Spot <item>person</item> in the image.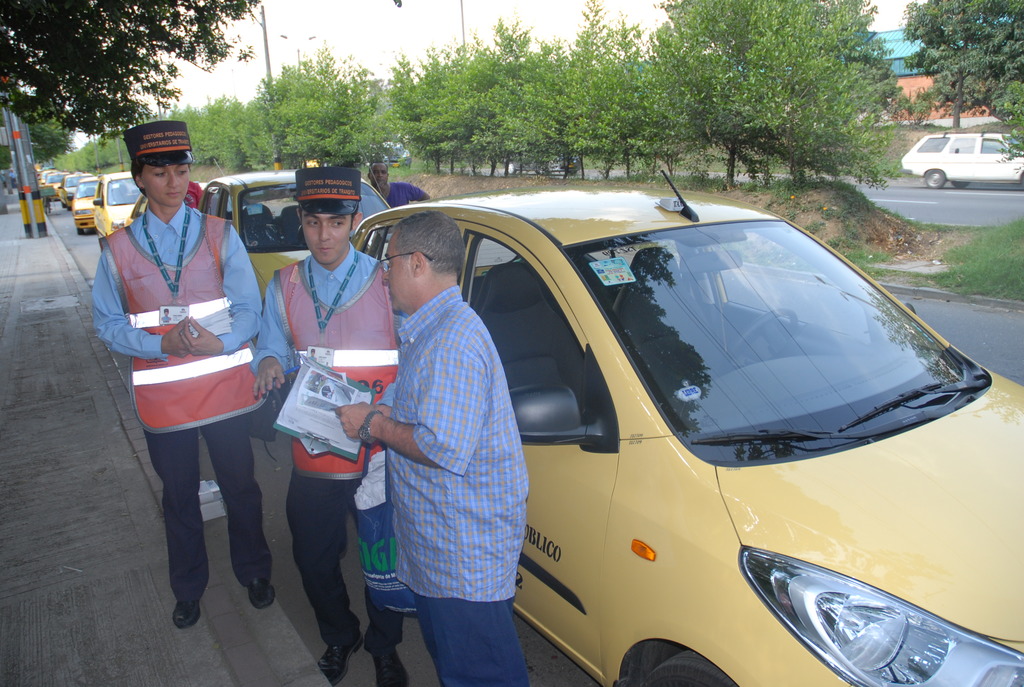
<item>person</item> found at 86/116/260/629.
